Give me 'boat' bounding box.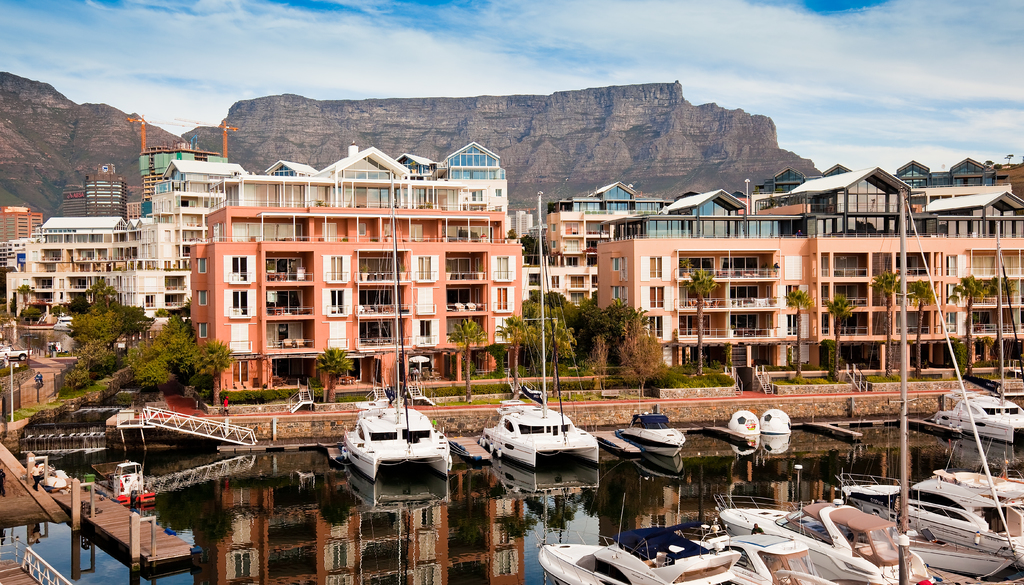
locate(724, 202, 1023, 584).
